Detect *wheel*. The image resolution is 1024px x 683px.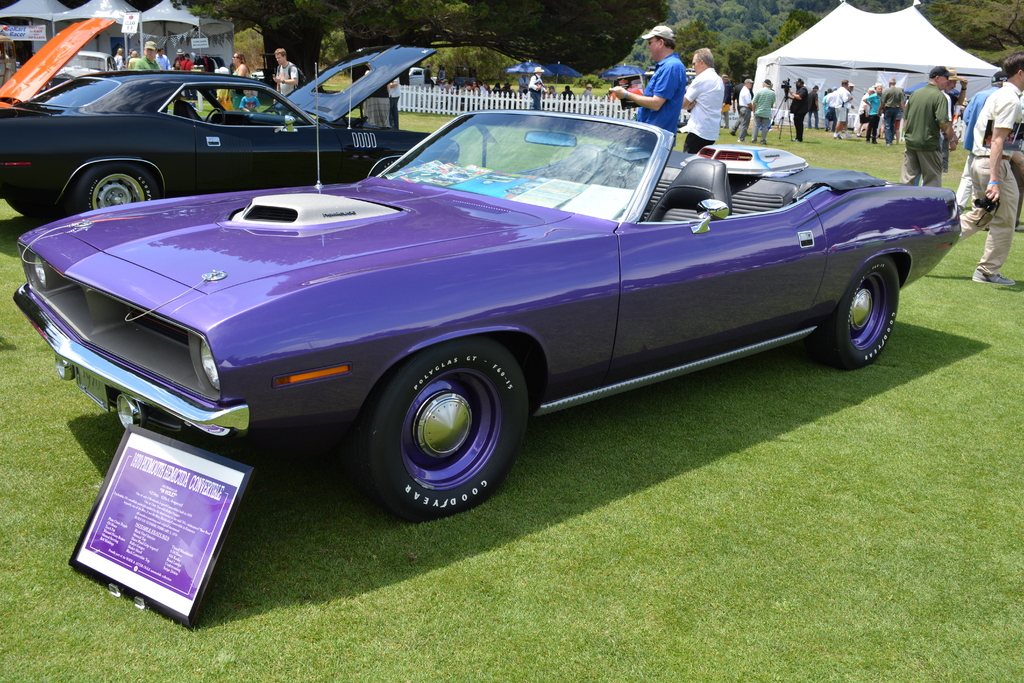
[left=71, top=164, right=163, bottom=219].
